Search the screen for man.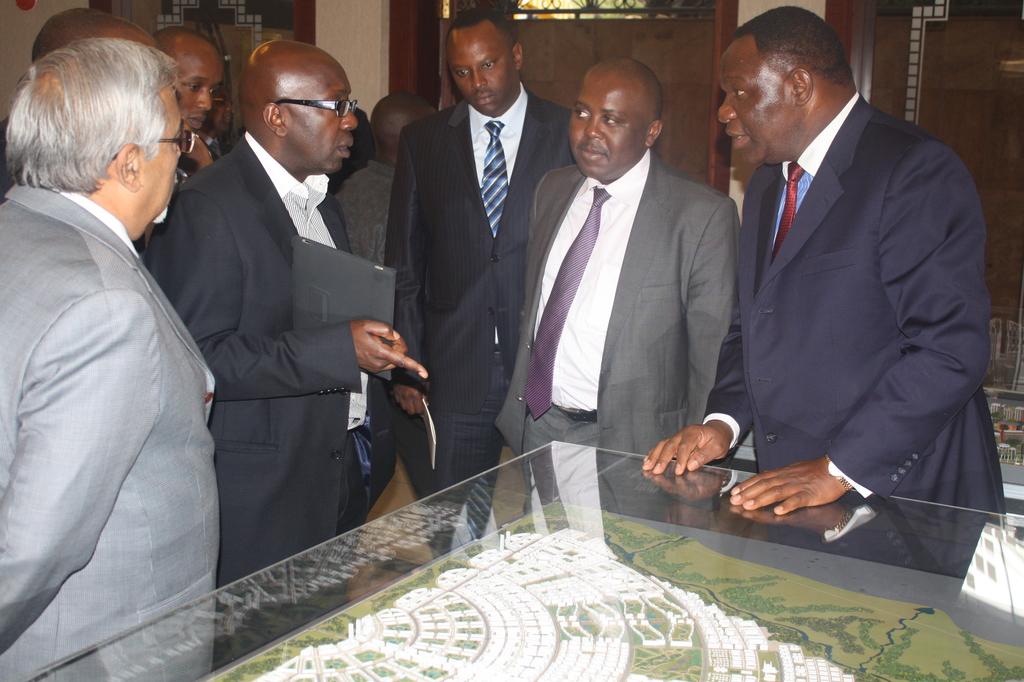
Found at l=136, t=38, r=428, b=673.
